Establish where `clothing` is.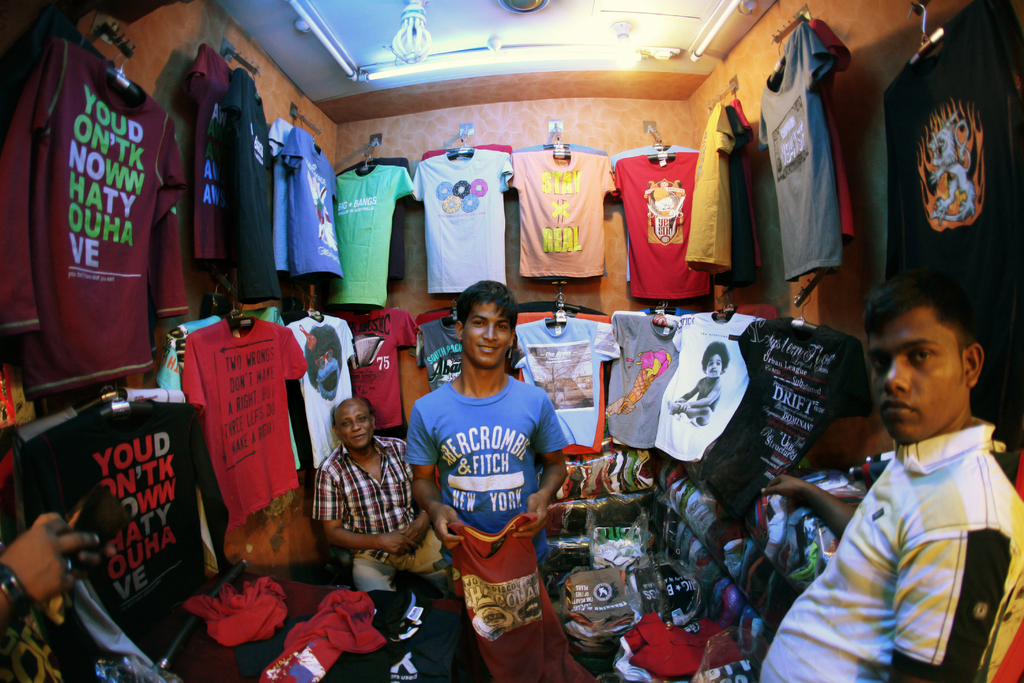
Established at [745, 411, 1023, 682].
